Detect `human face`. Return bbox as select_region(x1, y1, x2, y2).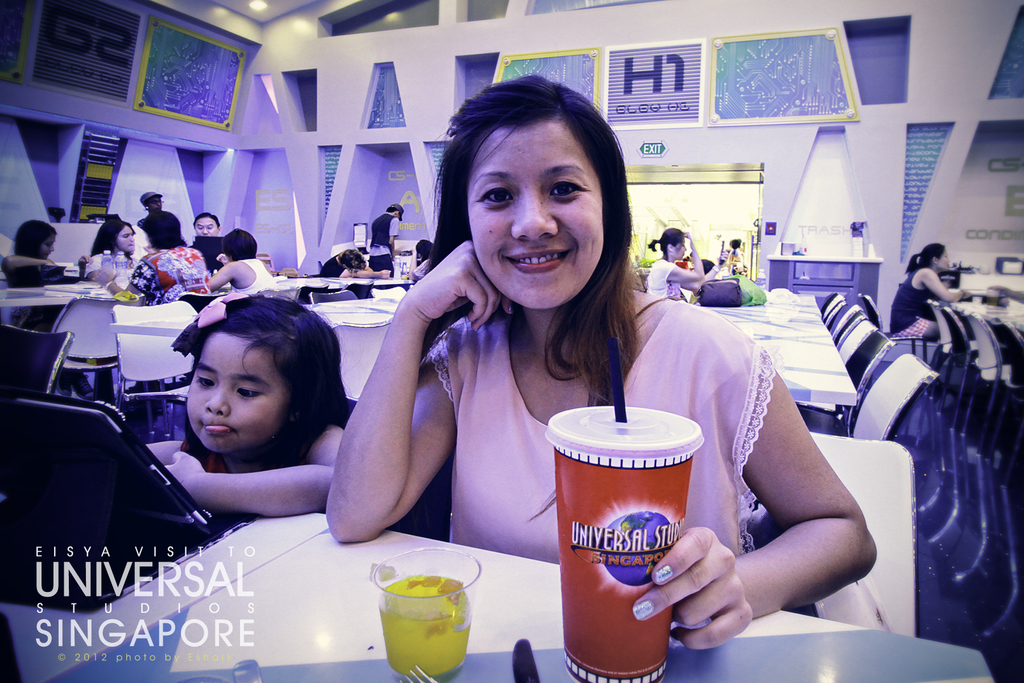
select_region(670, 241, 685, 258).
